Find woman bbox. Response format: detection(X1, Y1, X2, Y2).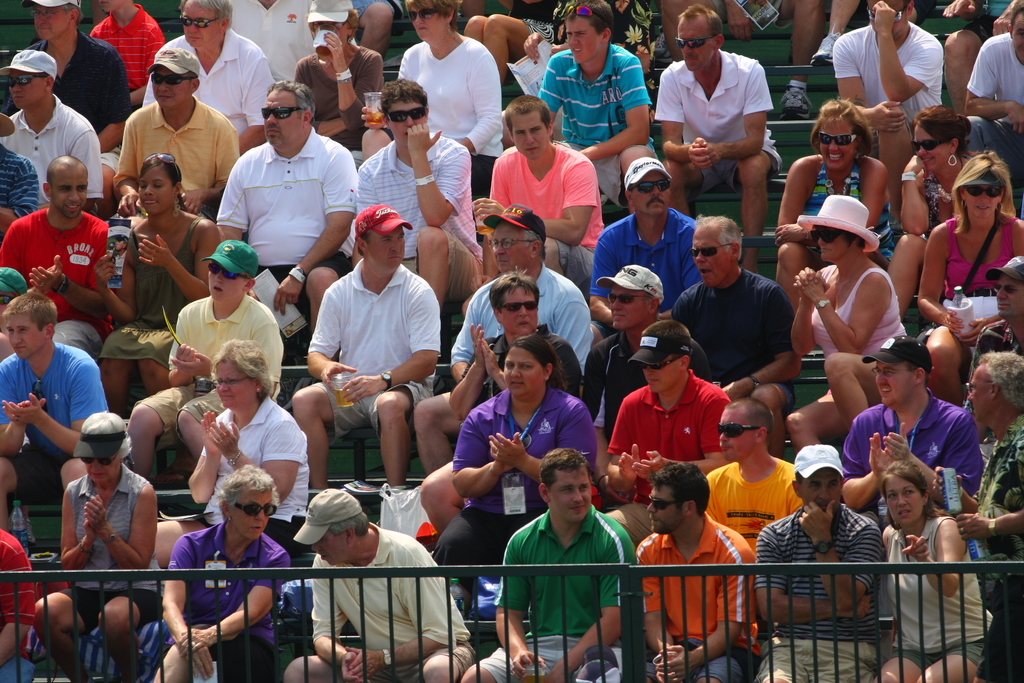
detection(773, 95, 906, 308).
